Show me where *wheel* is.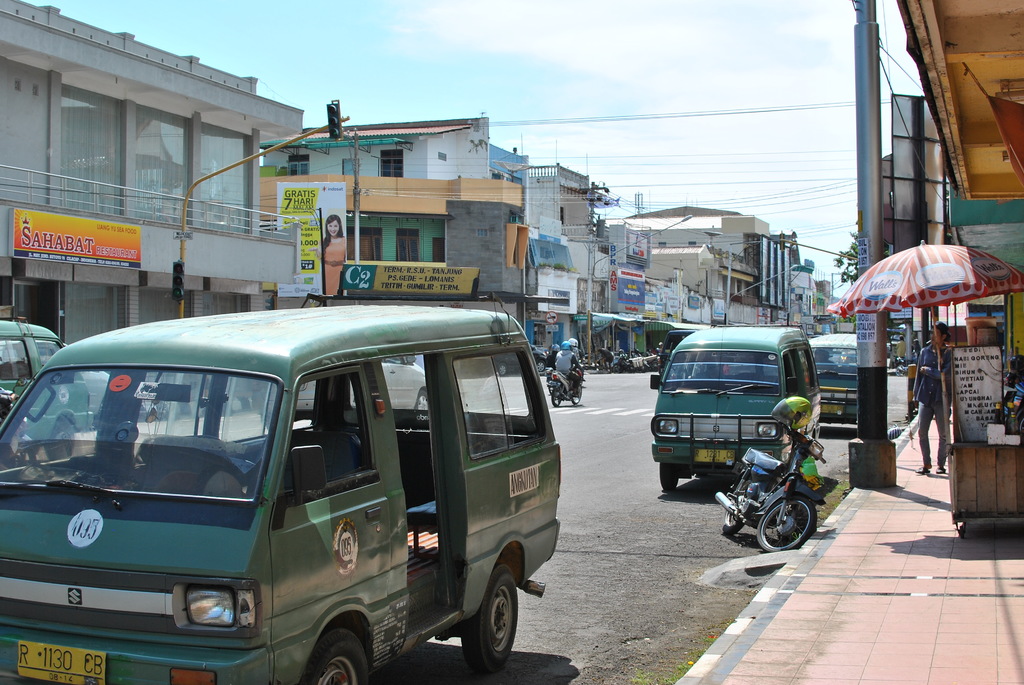
*wheel* is at l=758, t=494, r=820, b=553.
